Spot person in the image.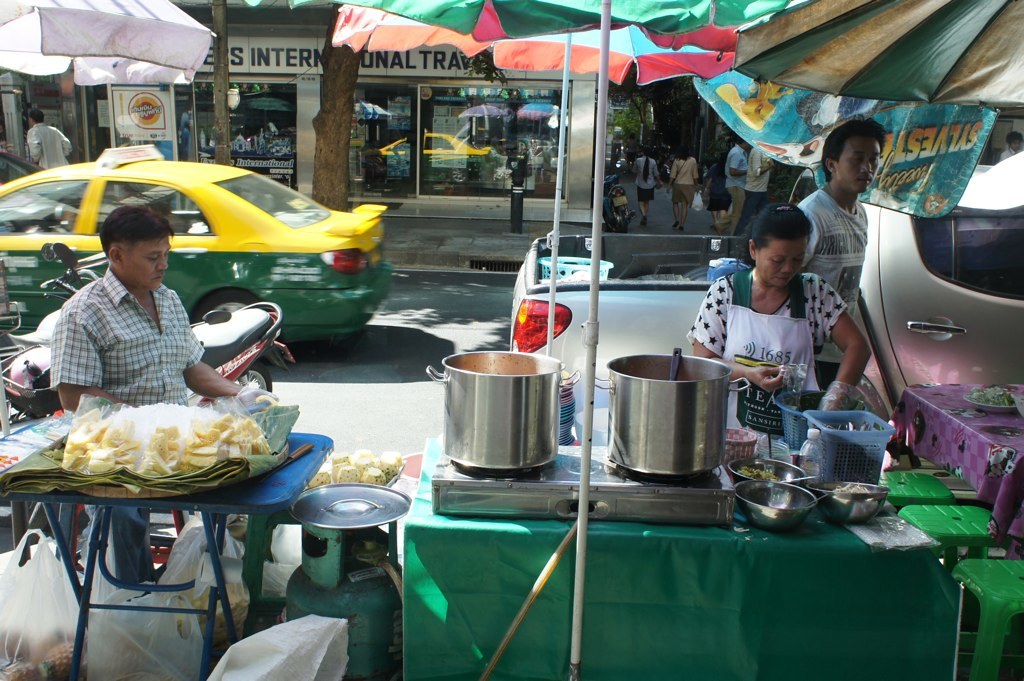
person found at x1=796 y1=120 x2=886 y2=309.
